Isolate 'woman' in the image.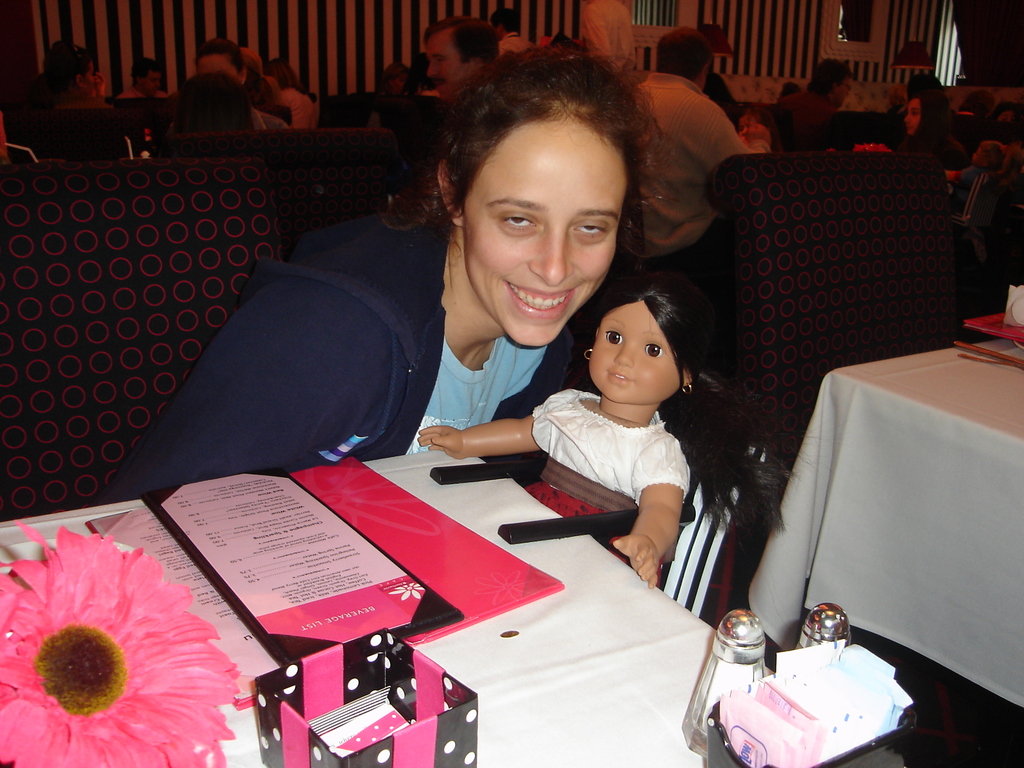
Isolated region: 876/85/968/172.
